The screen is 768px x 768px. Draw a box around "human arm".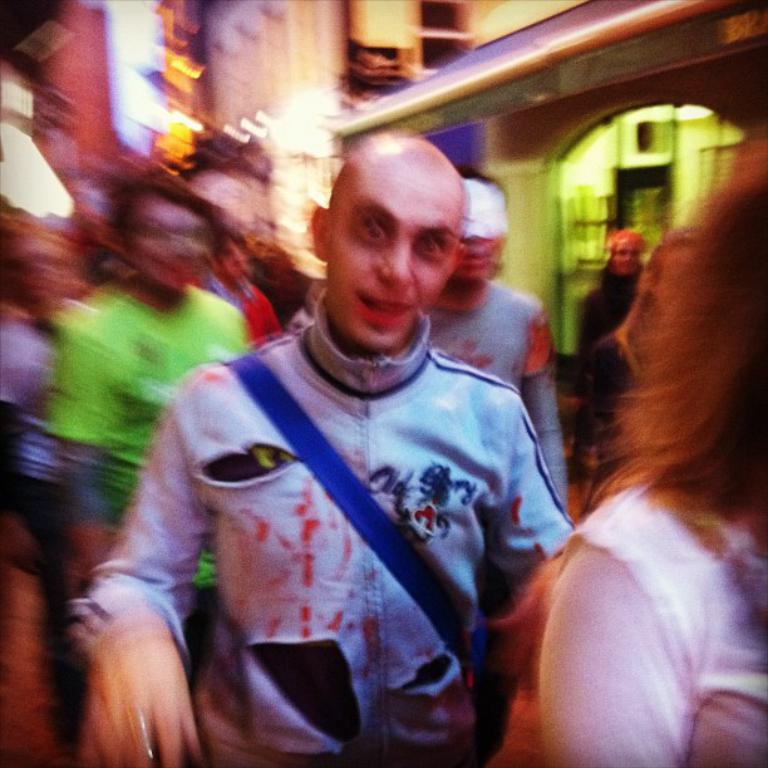
BBox(65, 478, 197, 767).
